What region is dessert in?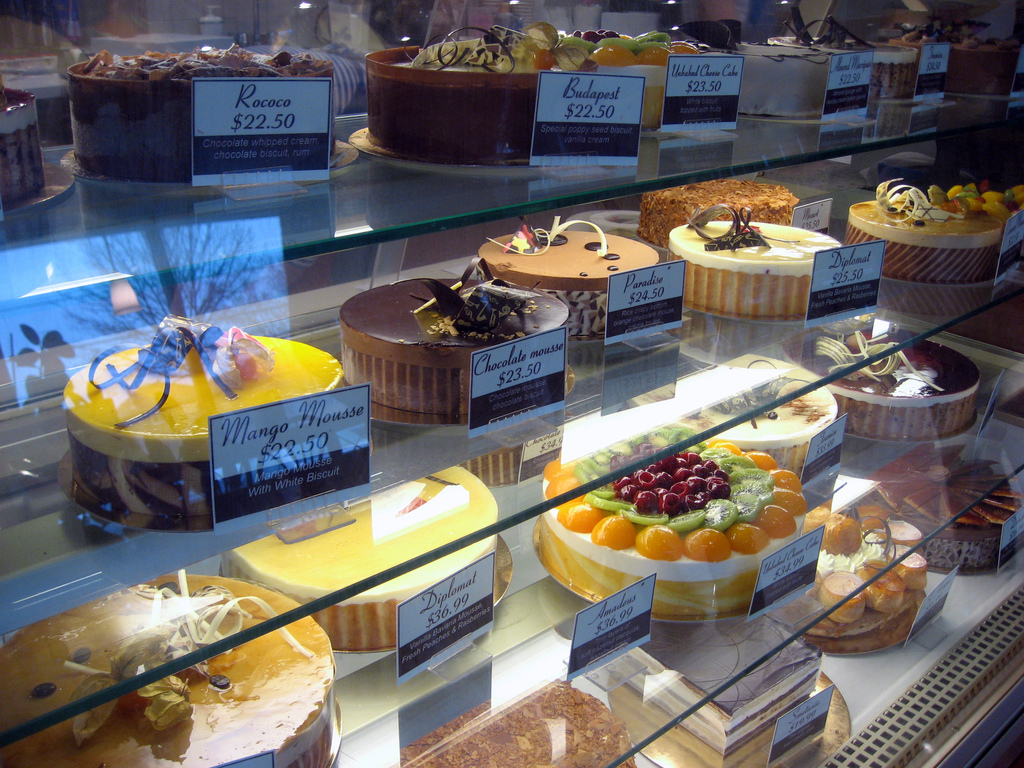
<region>568, 27, 704, 127</region>.
